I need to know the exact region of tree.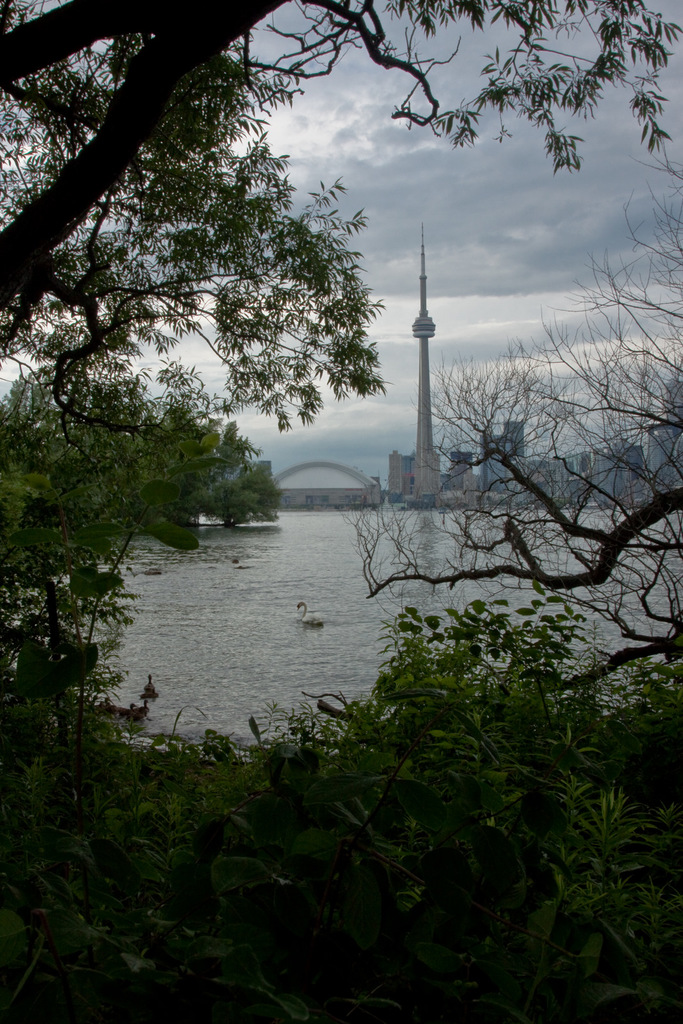
Region: bbox=[332, 147, 682, 700].
